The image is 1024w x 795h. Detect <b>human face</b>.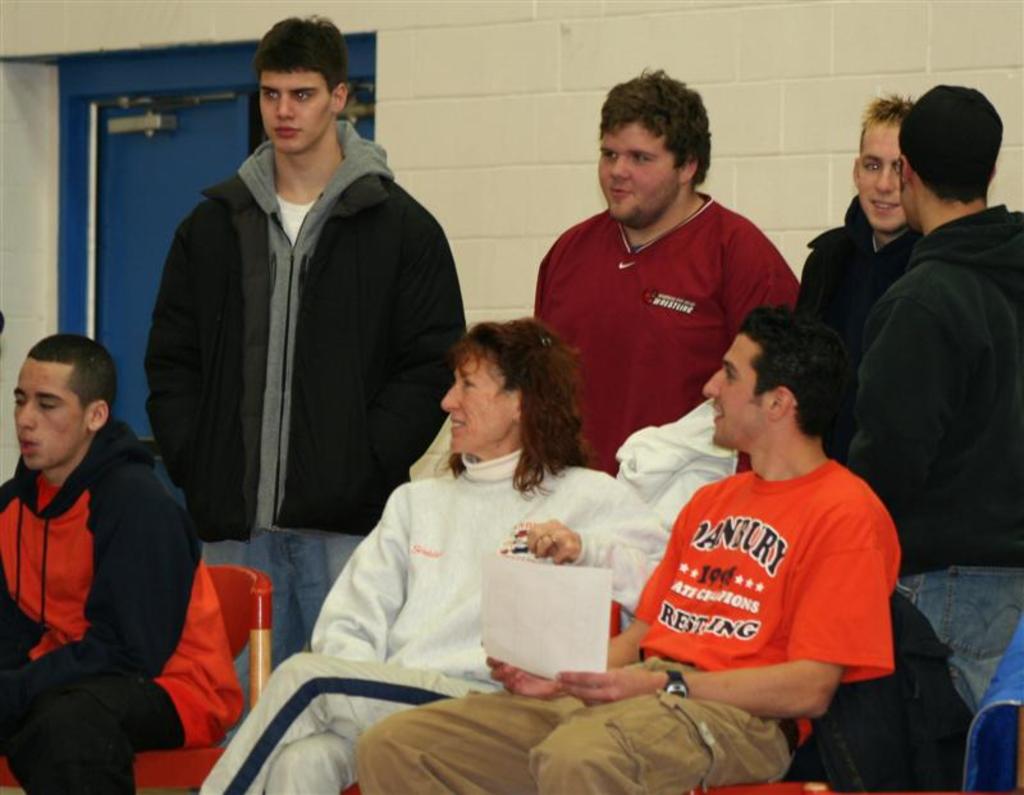
Detection: 703,337,771,447.
